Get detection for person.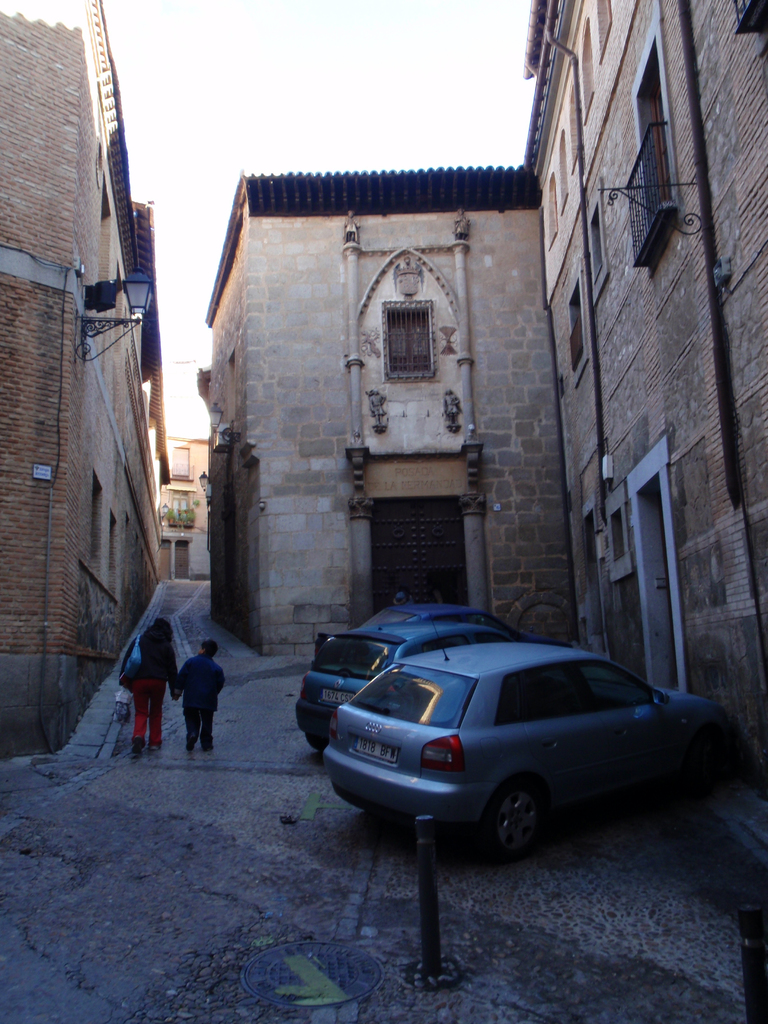
Detection: BBox(117, 616, 182, 749).
